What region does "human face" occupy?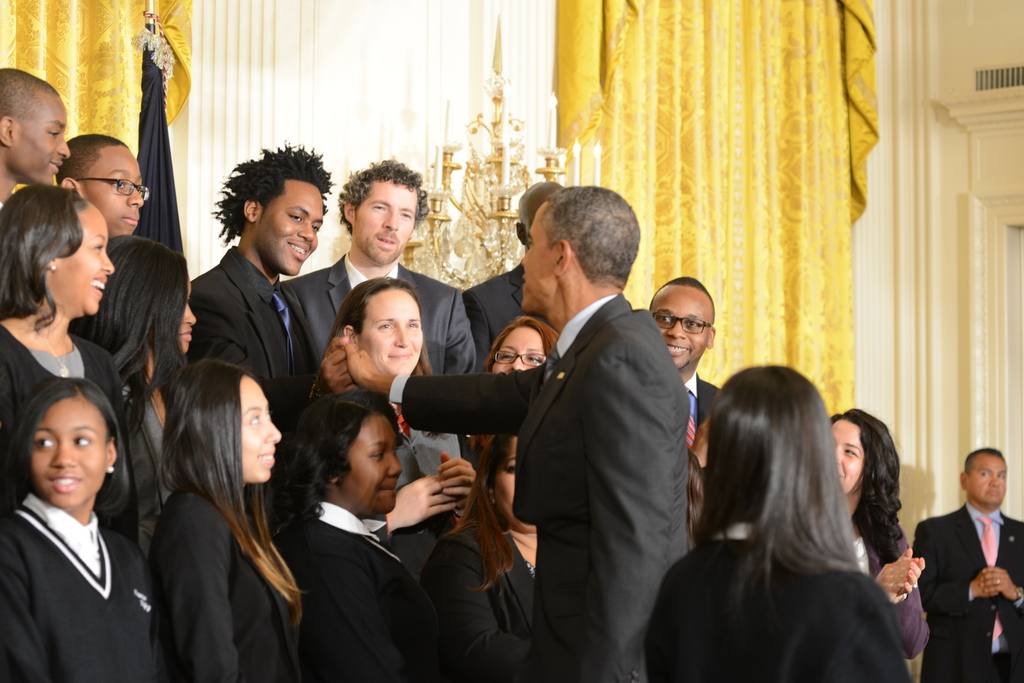
BBox(355, 178, 424, 266).
